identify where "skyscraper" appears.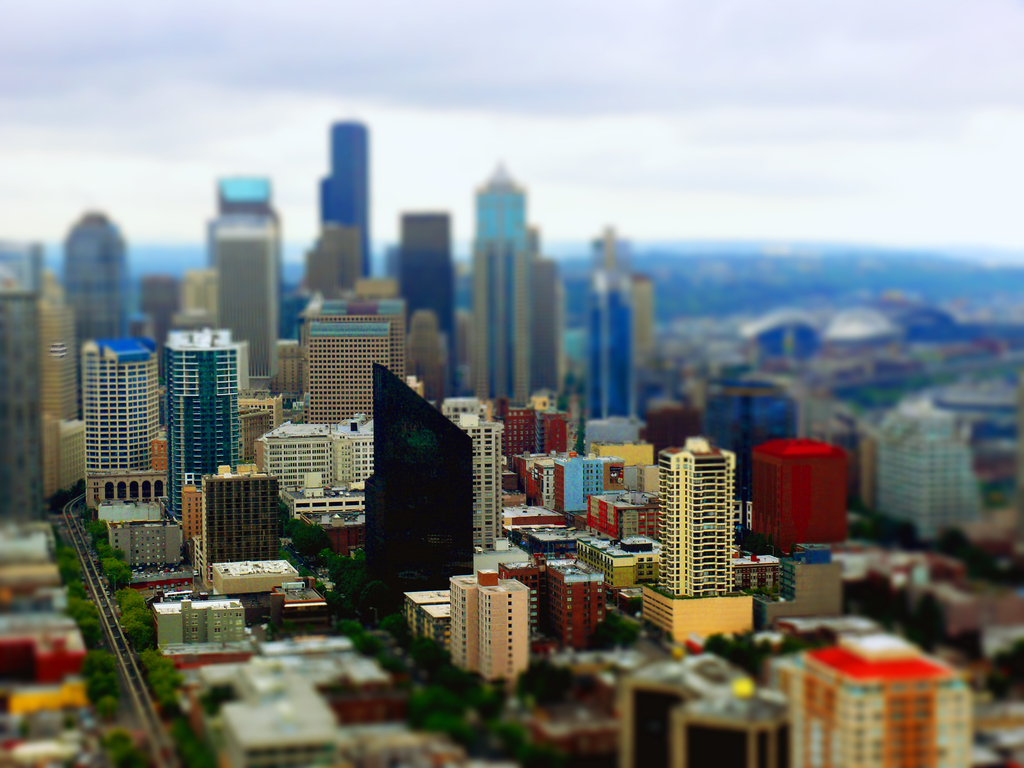
Appears at (left=630, top=270, right=658, bottom=393).
